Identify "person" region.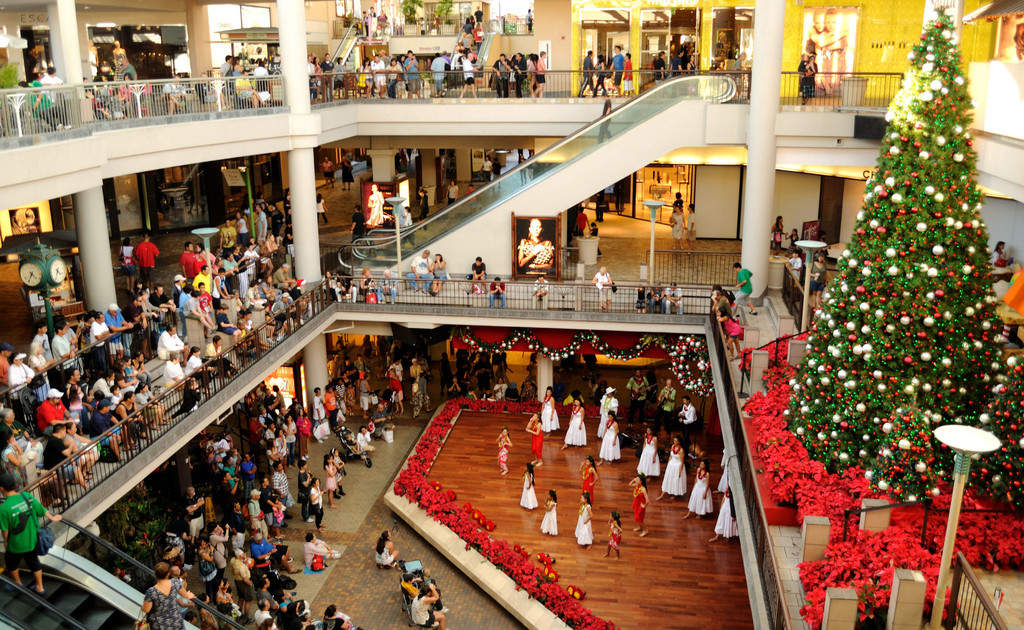
Region: x1=635, y1=422, x2=668, y2=474.
